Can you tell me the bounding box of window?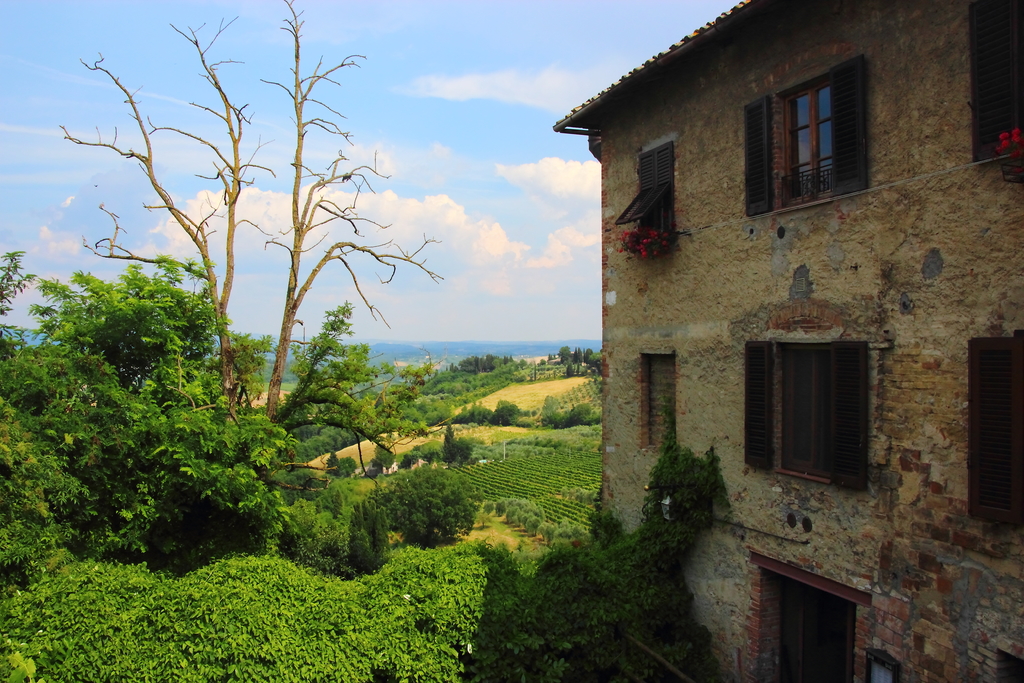
box=[635, 148, 678, 238].
